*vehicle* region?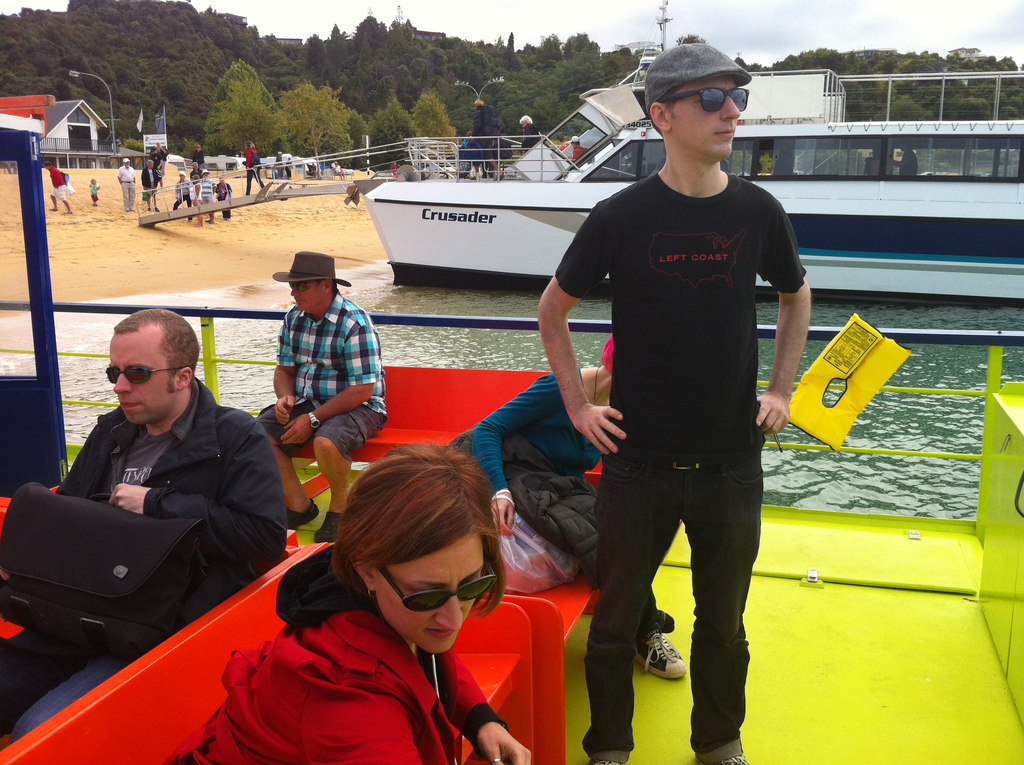
<bbox>0, 293, 1023, 764</bbox>
